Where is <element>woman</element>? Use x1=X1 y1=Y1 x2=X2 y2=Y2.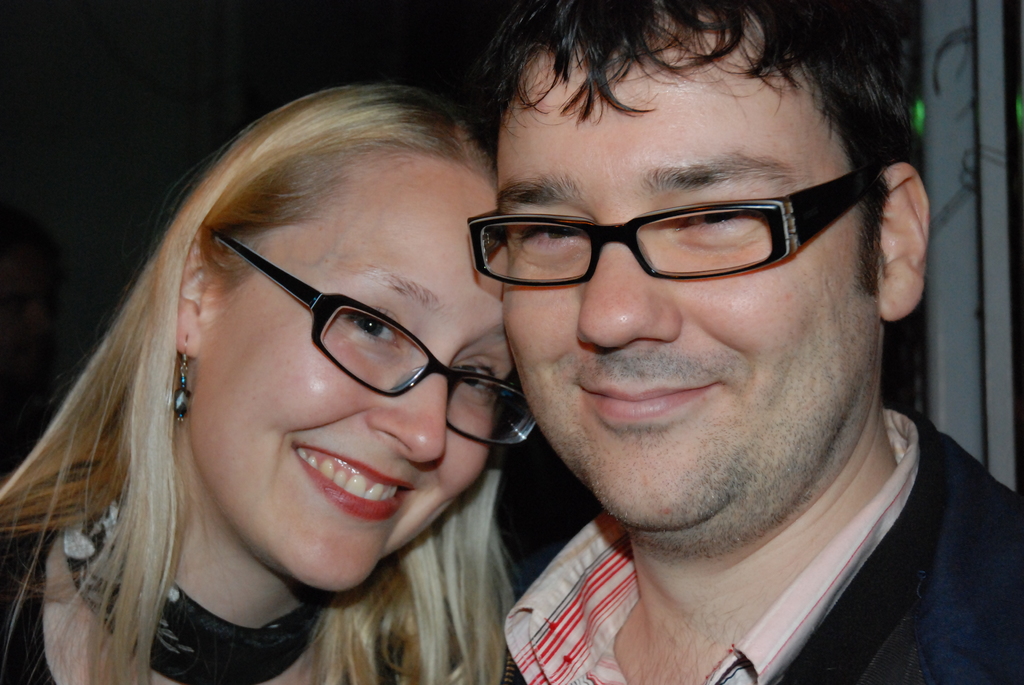
x1=0 y1=83 x2=552 y2=684.
